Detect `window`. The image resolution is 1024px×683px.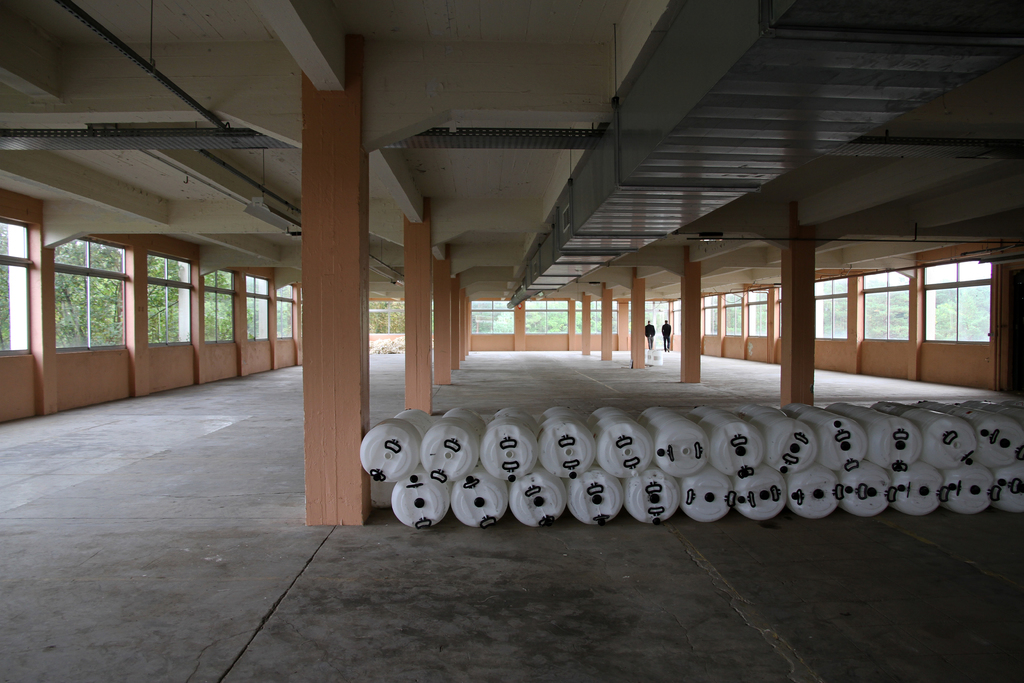
bbox=[274, 281, 298, 339].
